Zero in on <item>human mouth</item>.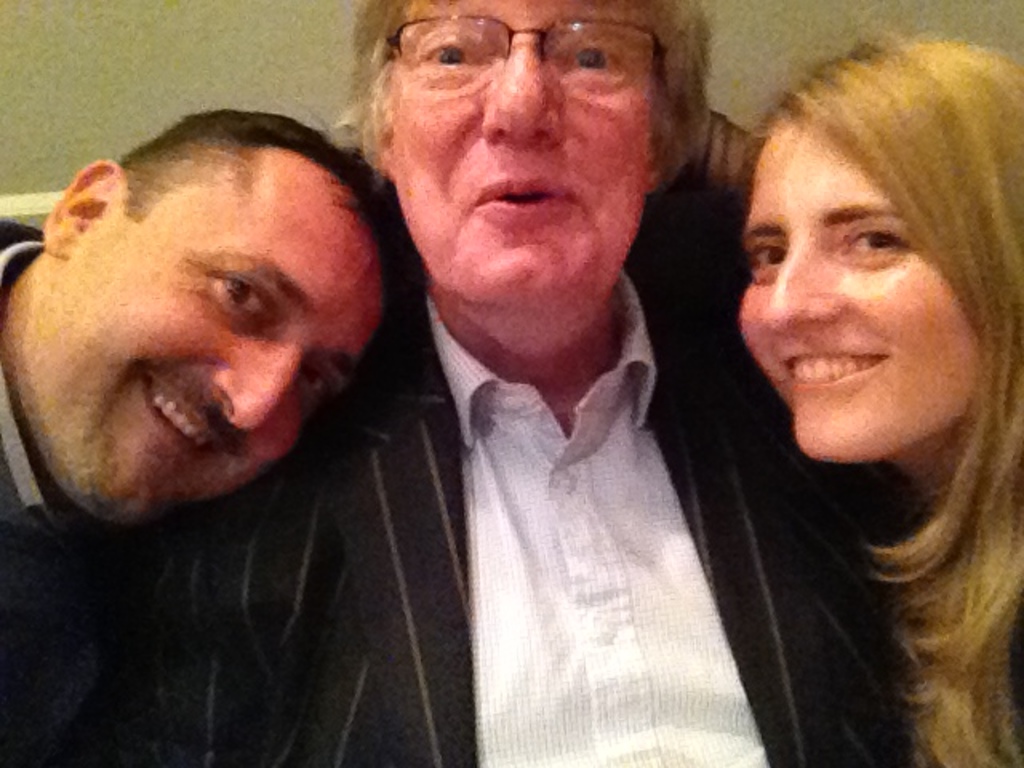
Zeroed in: [left=464, top=170, right=579, bottom=274].
